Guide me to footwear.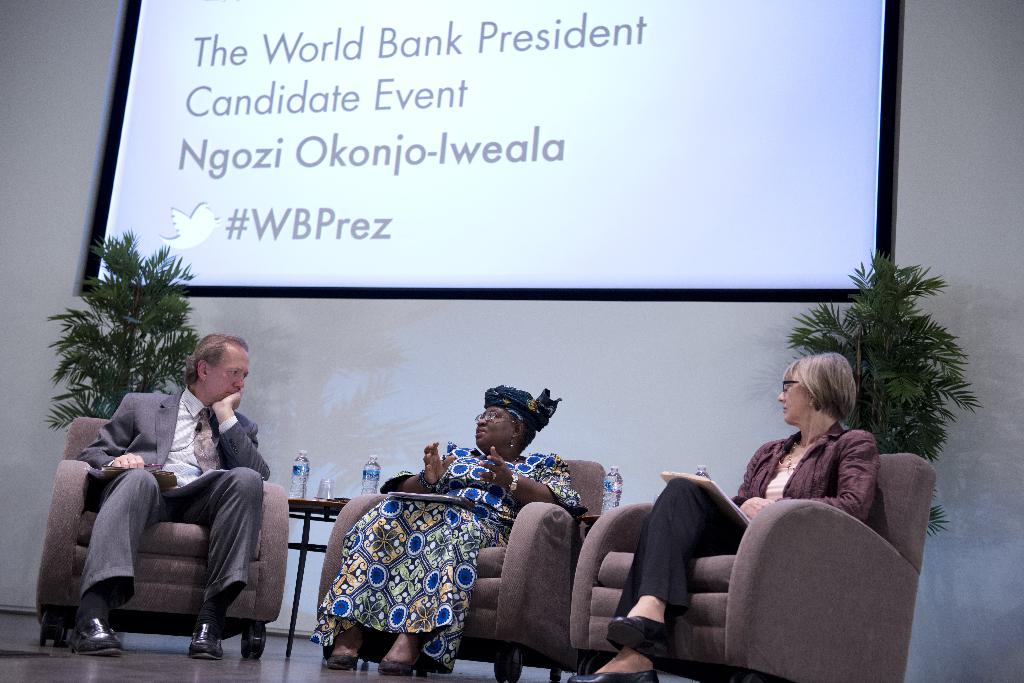
Guidance: (71, 608, 121, 655).
